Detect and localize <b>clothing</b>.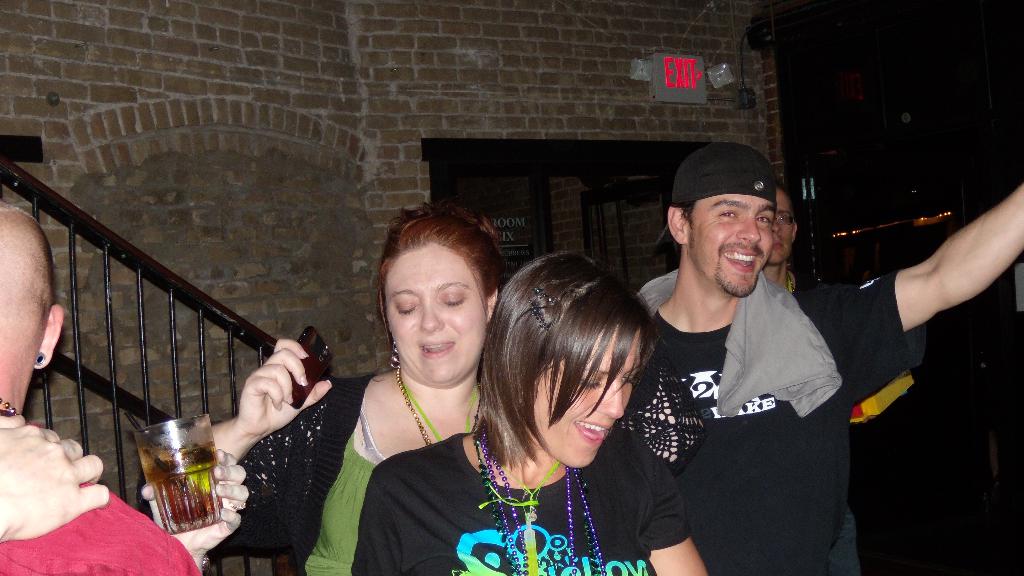
Localized at [355,423,697,575].
